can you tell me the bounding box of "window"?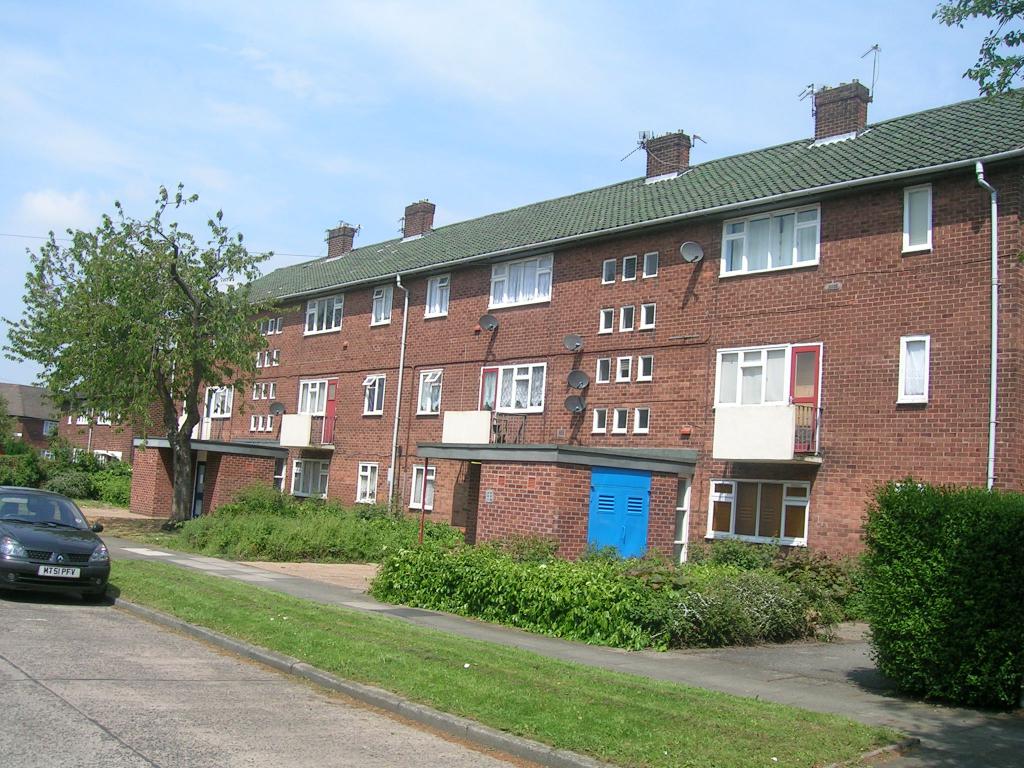
l=360, t=373, r=384, b=421.
